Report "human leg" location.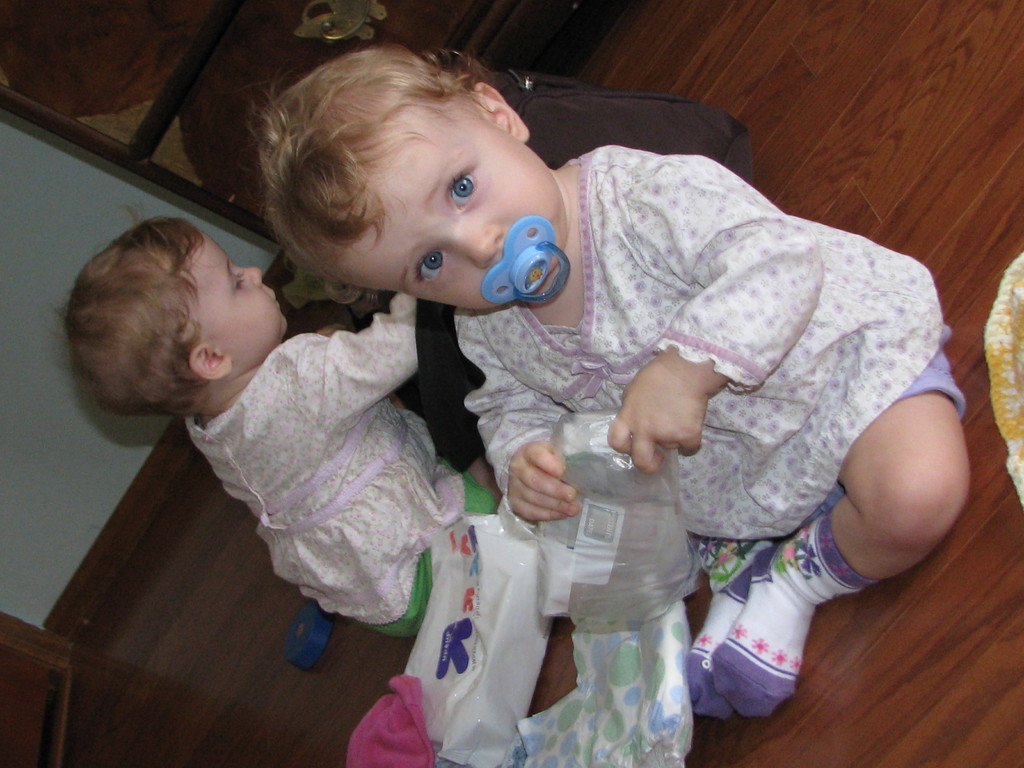
Report: 709,349,972,720.
